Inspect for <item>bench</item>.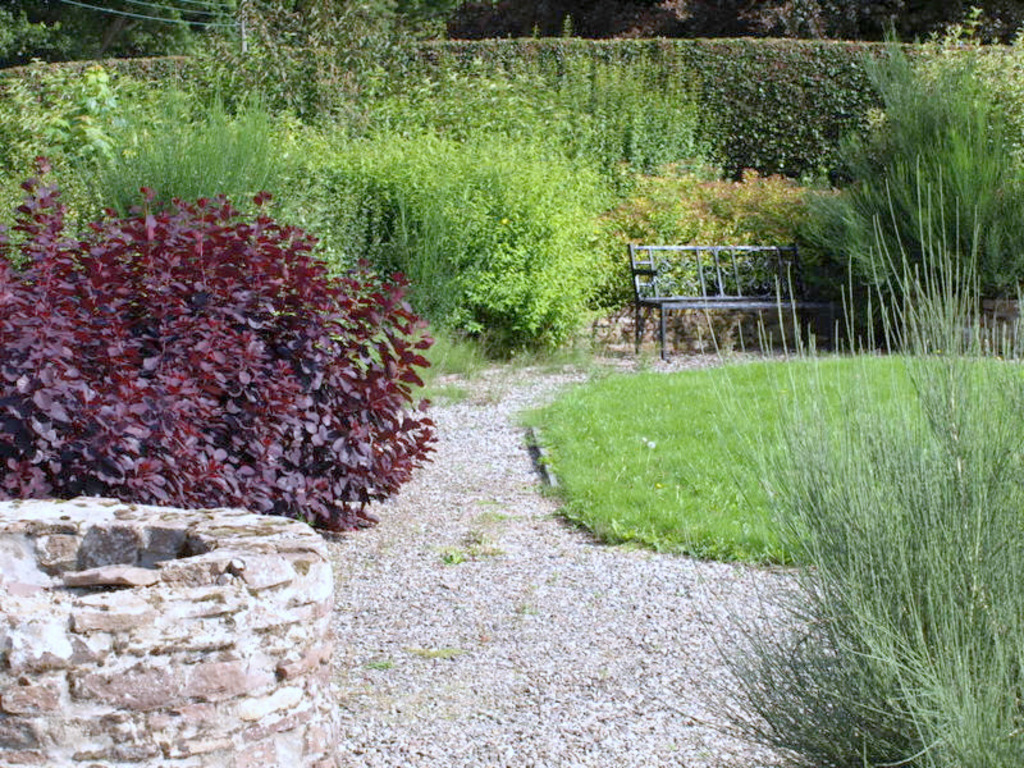
Inspection: [x1=625, y1=224, x2=850, y2=357].
